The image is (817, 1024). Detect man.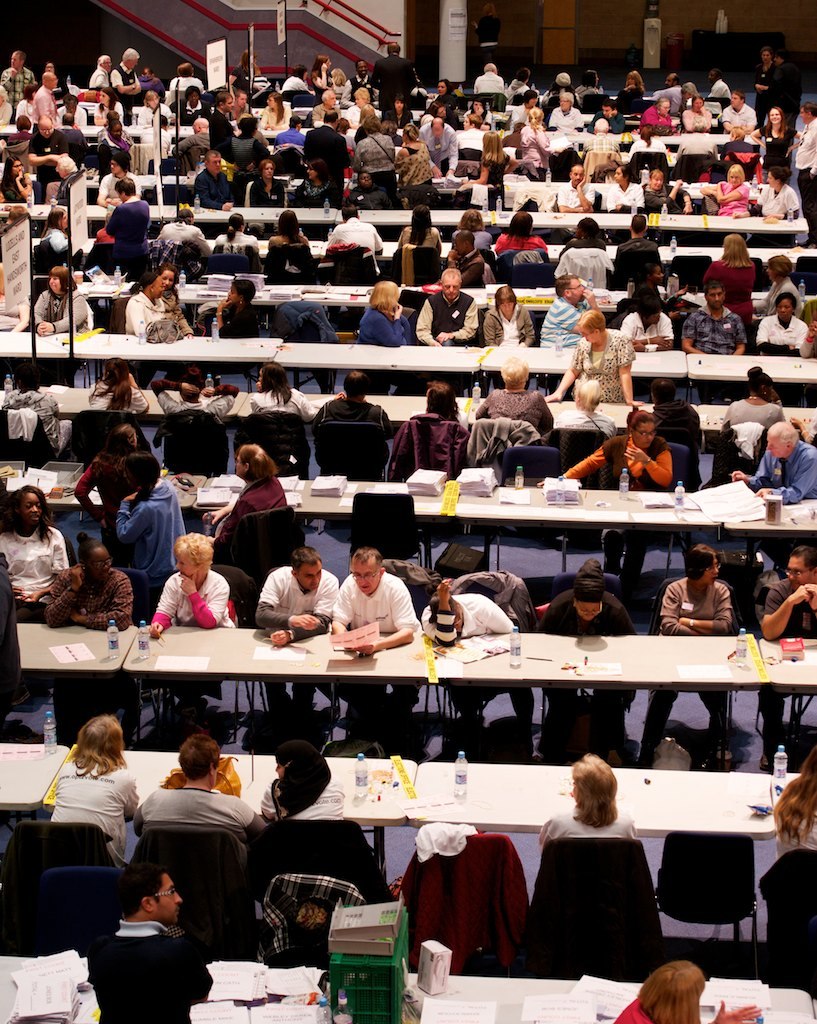
Detection: rect(419, 579, 536, 733).
